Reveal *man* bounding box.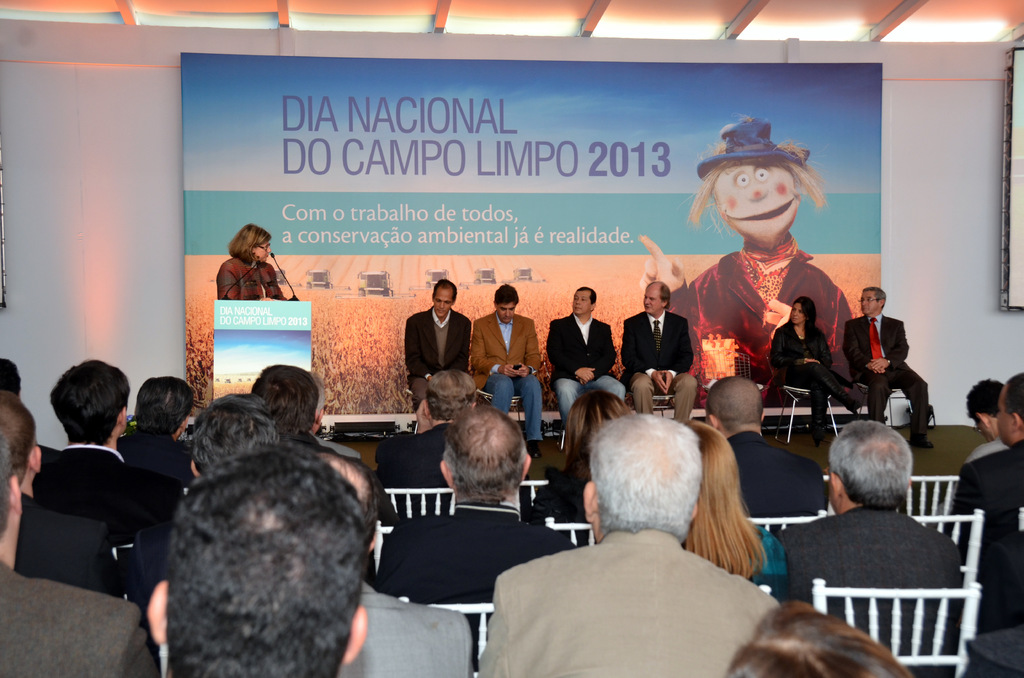
Revealed: bbox=(840, 289, 937, 449).
